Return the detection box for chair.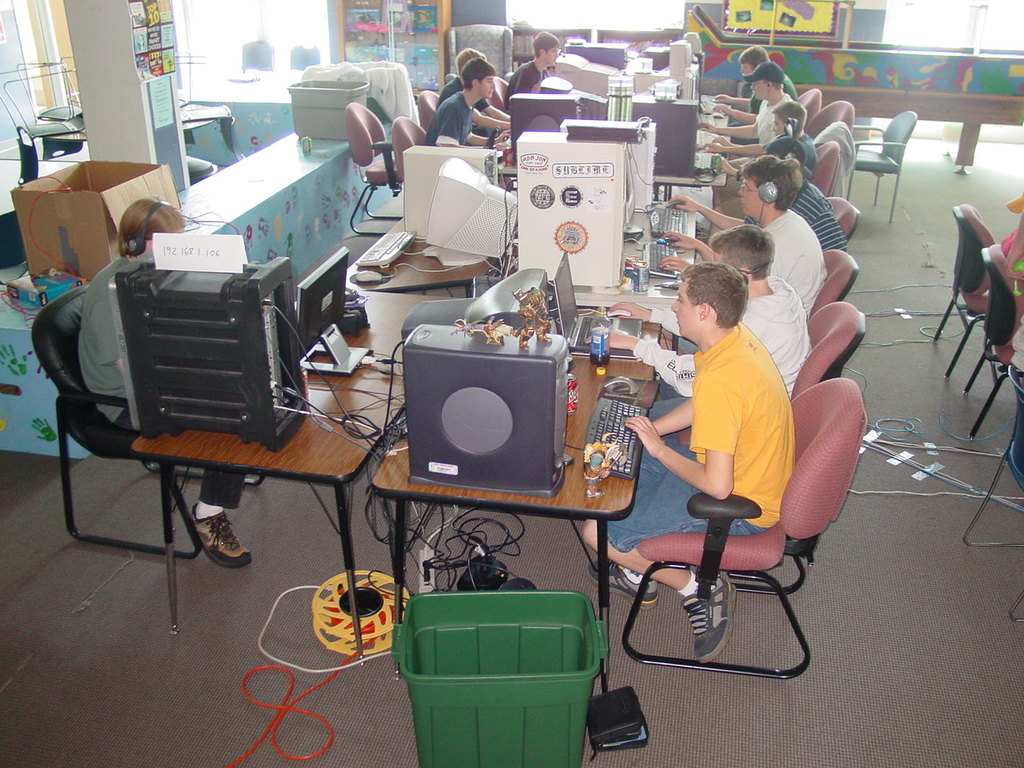
[x1=935, y1=202, x2=1011, y2=366].
